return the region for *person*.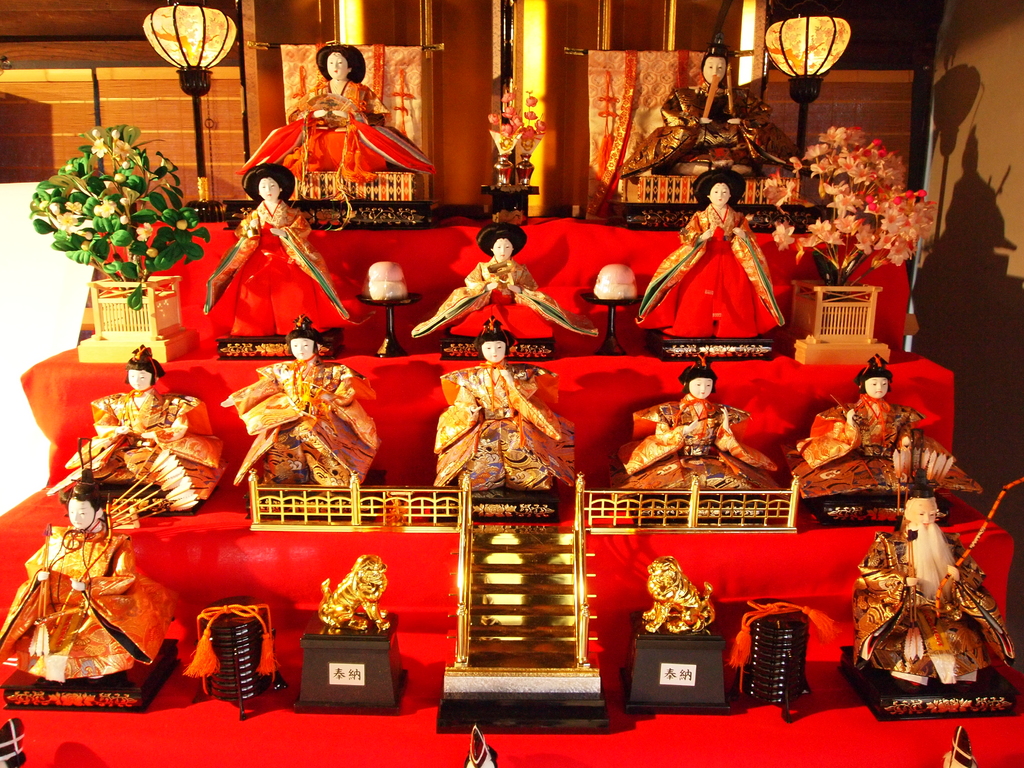
[x1=634, y1=163, x2=790, y2=342].
